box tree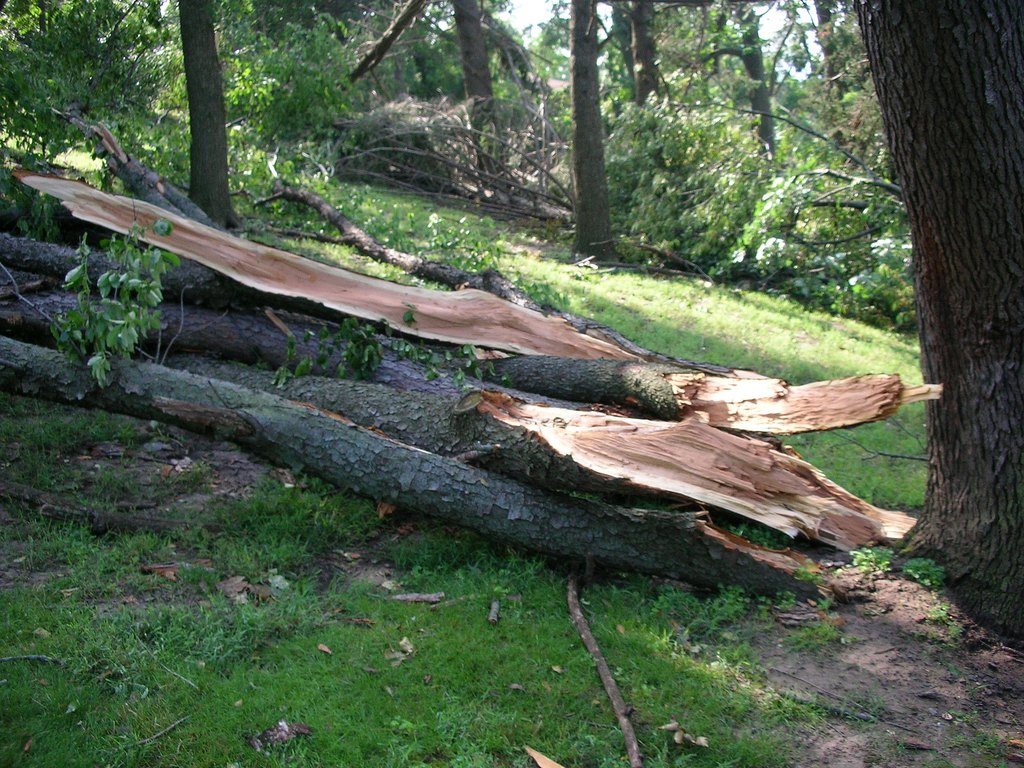
rect(846, 0, 1021, 630)
